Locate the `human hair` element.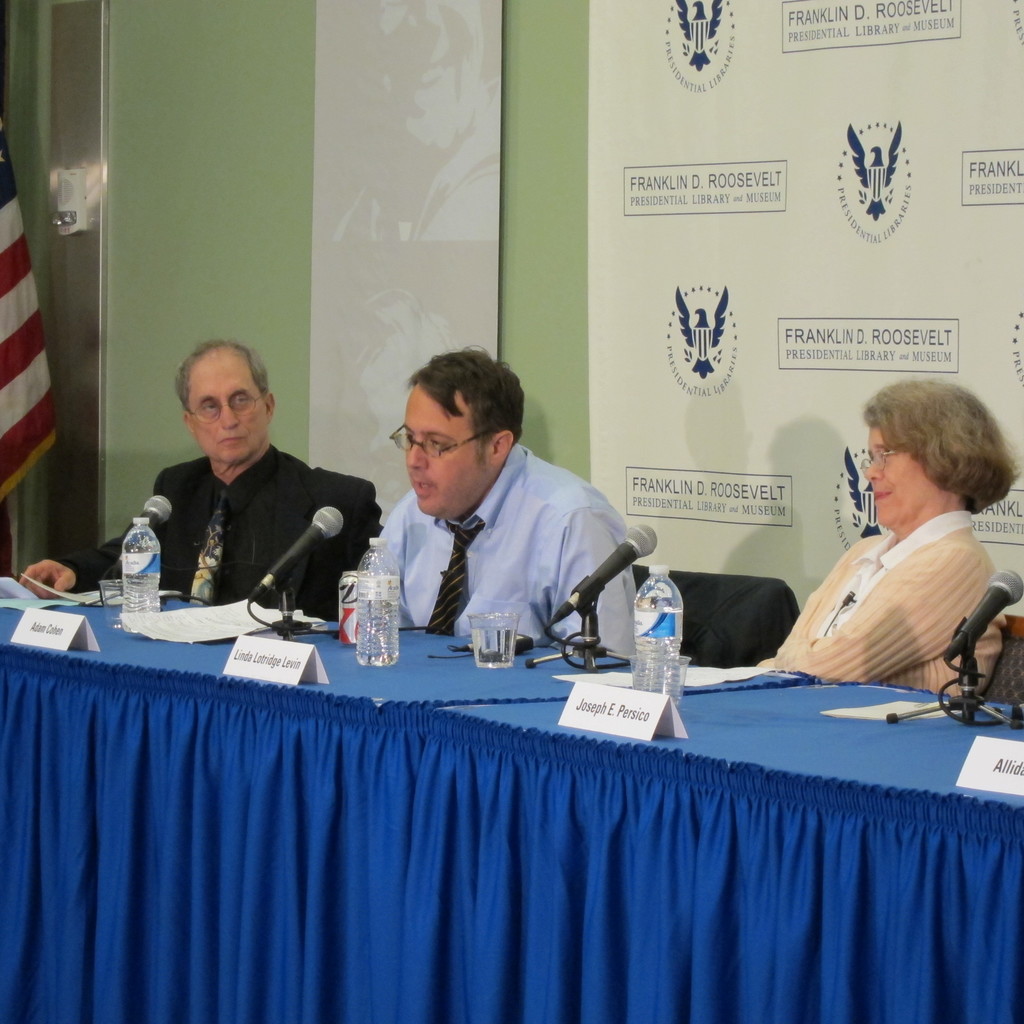
Element bbox: [883,383,999,536].
